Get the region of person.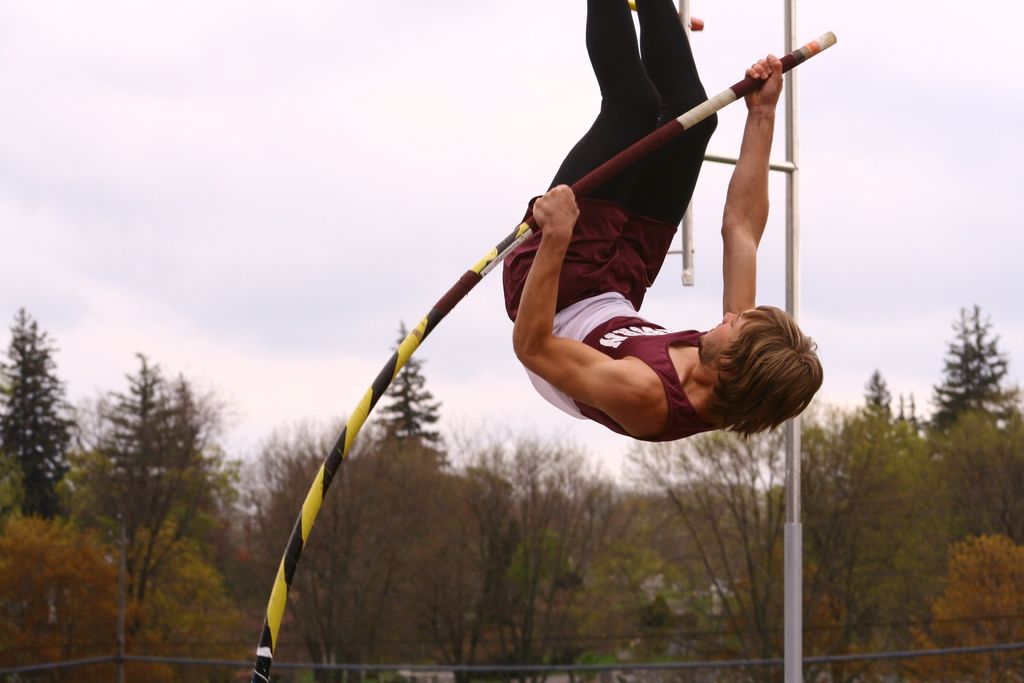
locate(494, 0, 826, 433).
